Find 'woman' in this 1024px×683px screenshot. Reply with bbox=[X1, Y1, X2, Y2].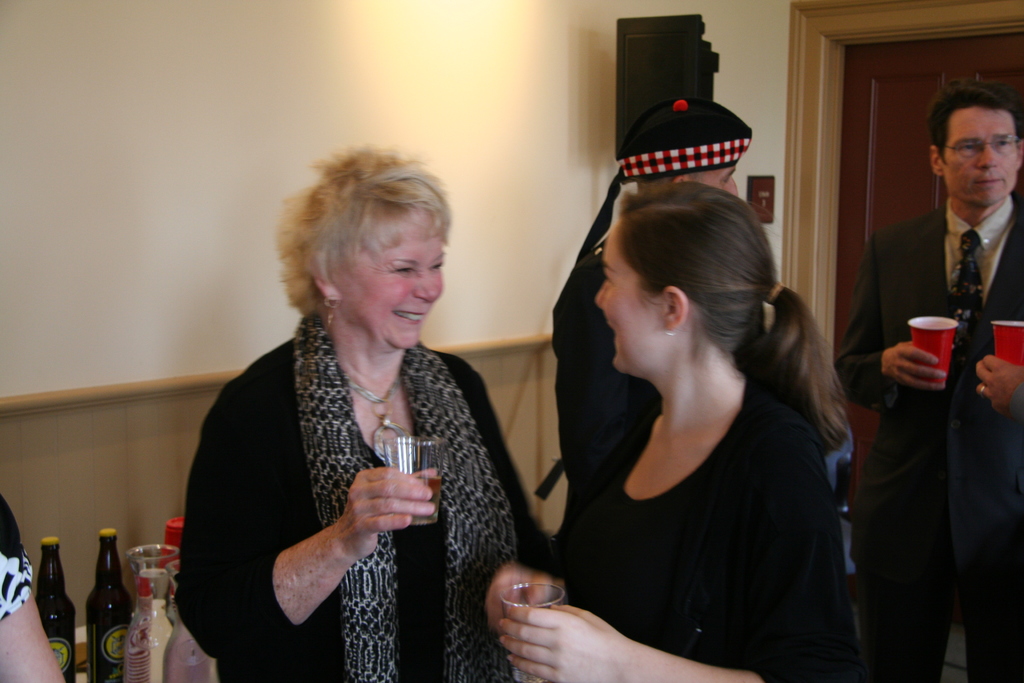
bbox=[462, 207, 858, 679].
